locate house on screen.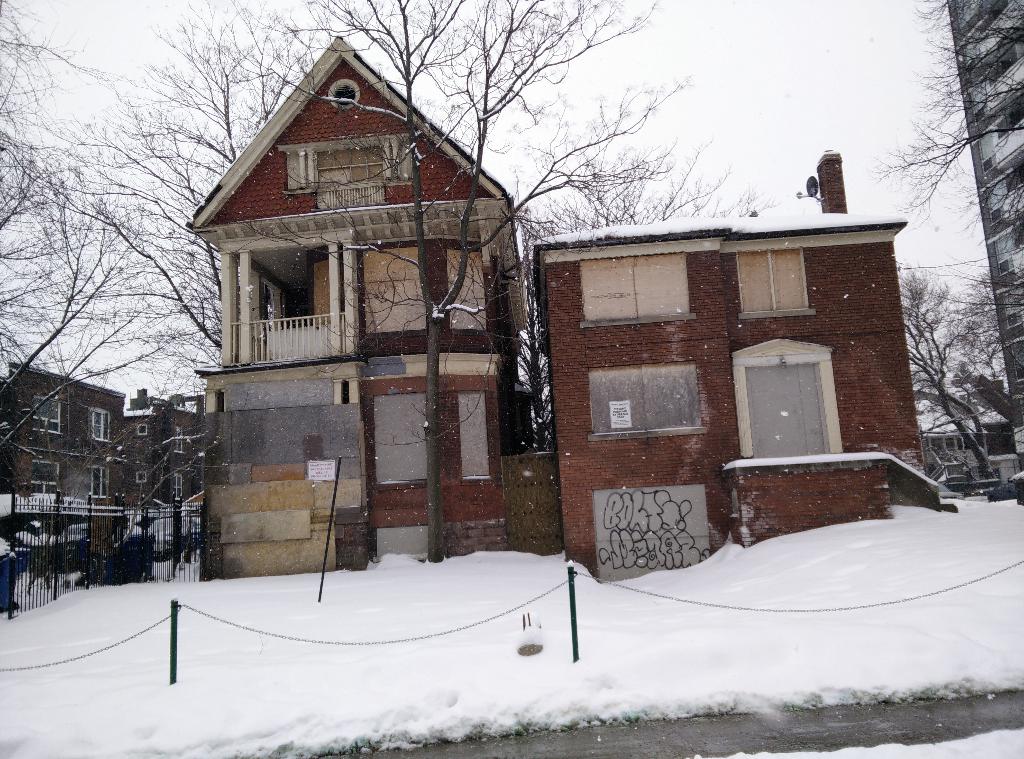
On screen at bbox=[531, 148, 956, 580].
